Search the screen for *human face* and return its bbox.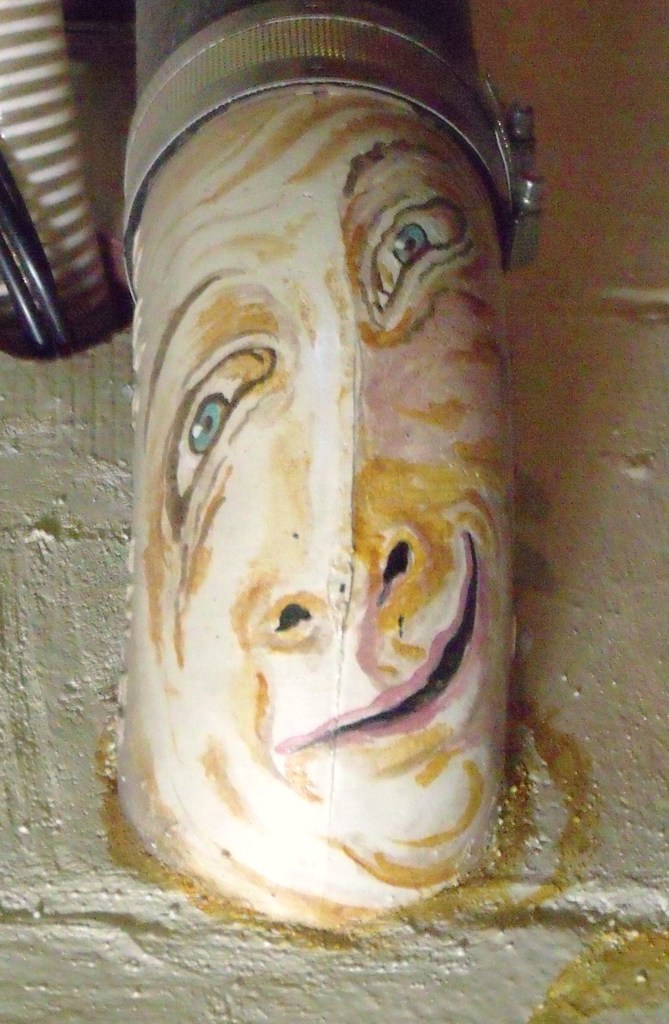
Found: select_region(130, 85, 517, 906).
